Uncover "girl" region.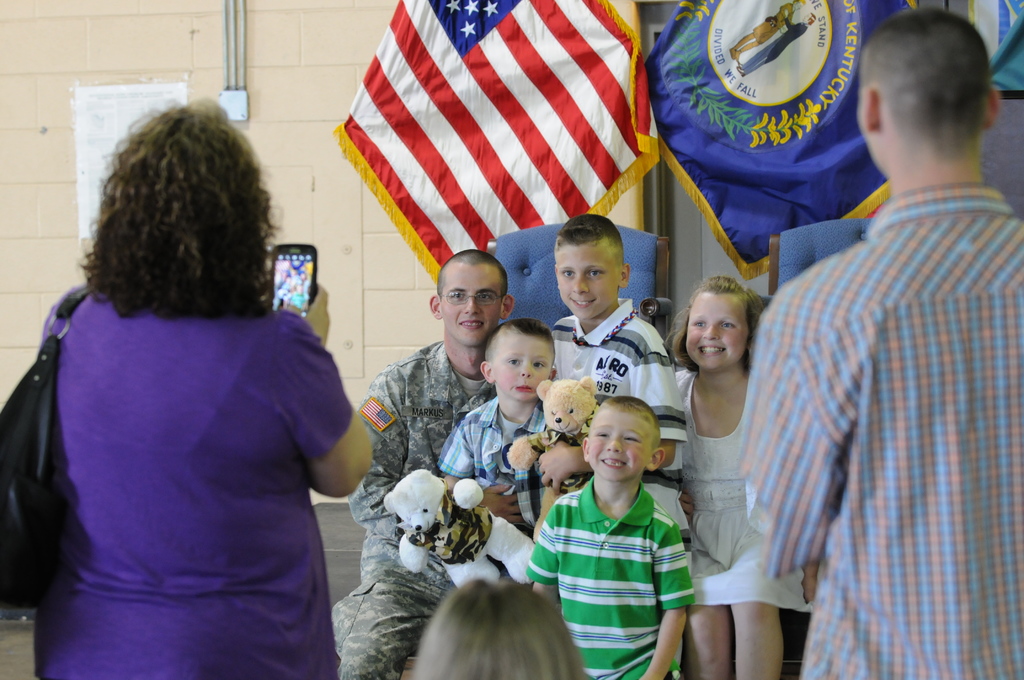
Uncovered: box=[28, 95, 378, 679].
